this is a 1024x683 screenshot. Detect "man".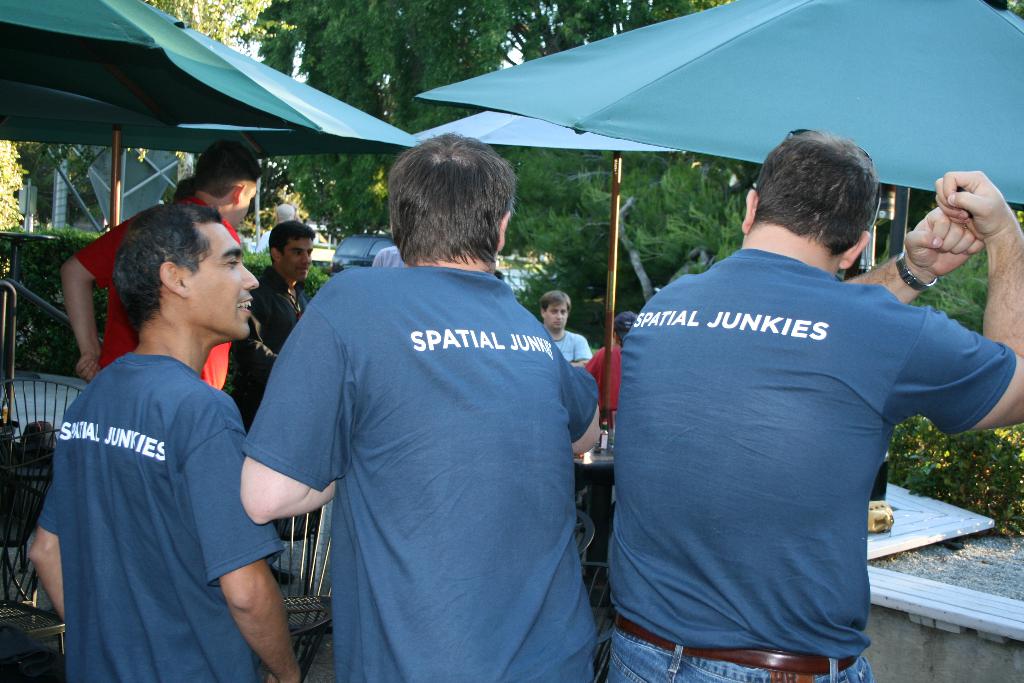
crop(565, 302, 650, 425).
